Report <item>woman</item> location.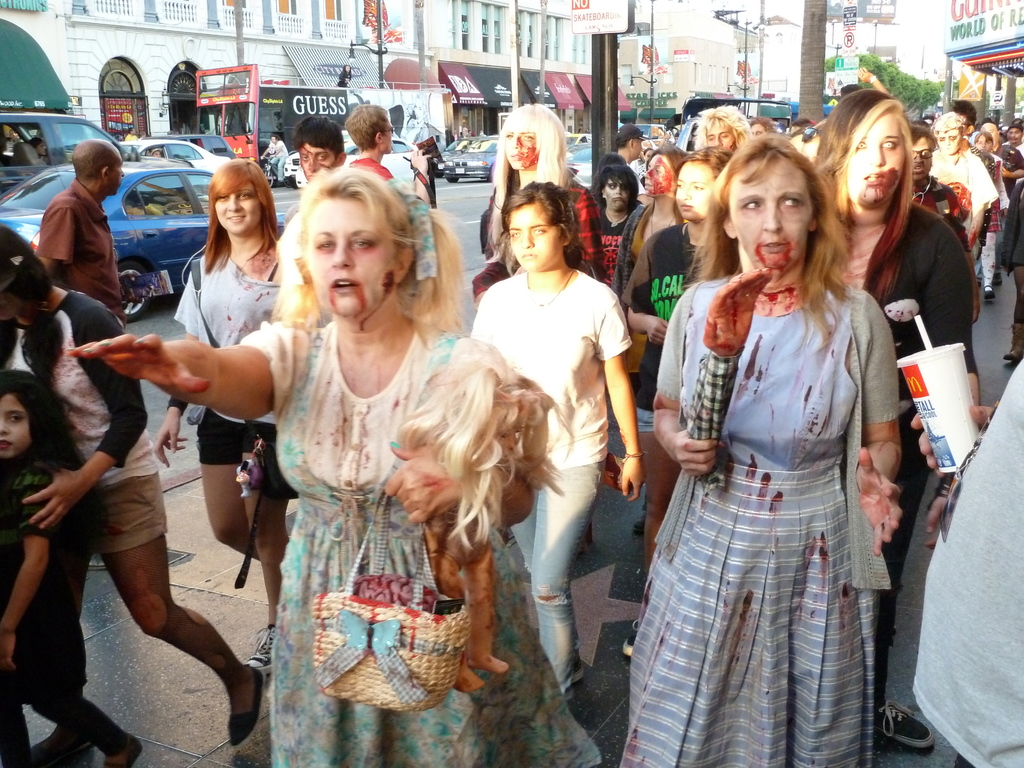
Report: bbox=(152, 157, 288, 676).
